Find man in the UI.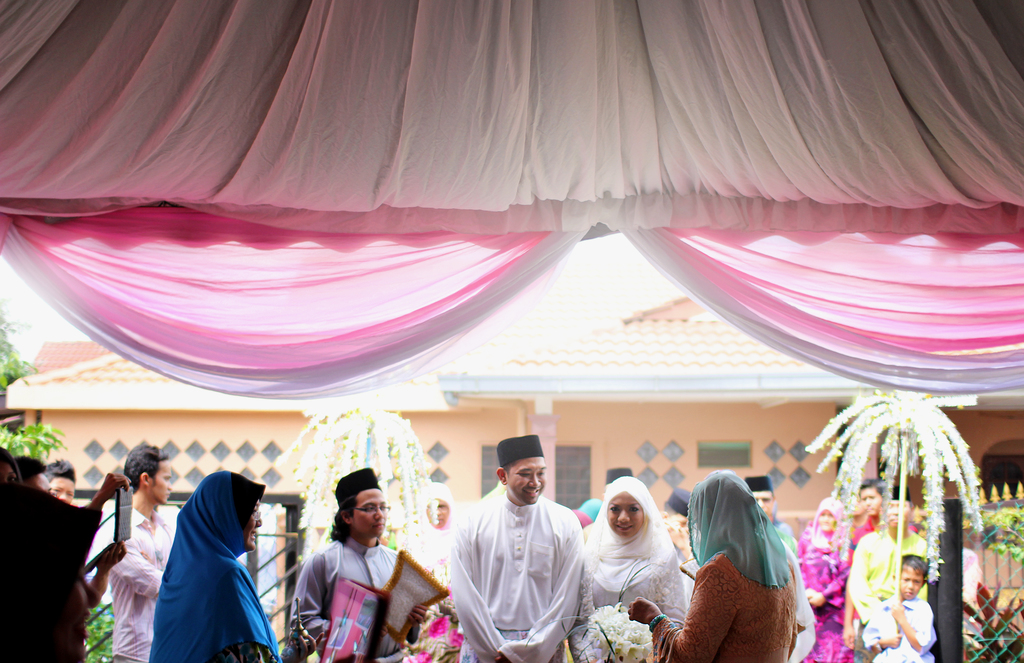
UI element at (x1=291, y1=467, x2=401, y2=662).
